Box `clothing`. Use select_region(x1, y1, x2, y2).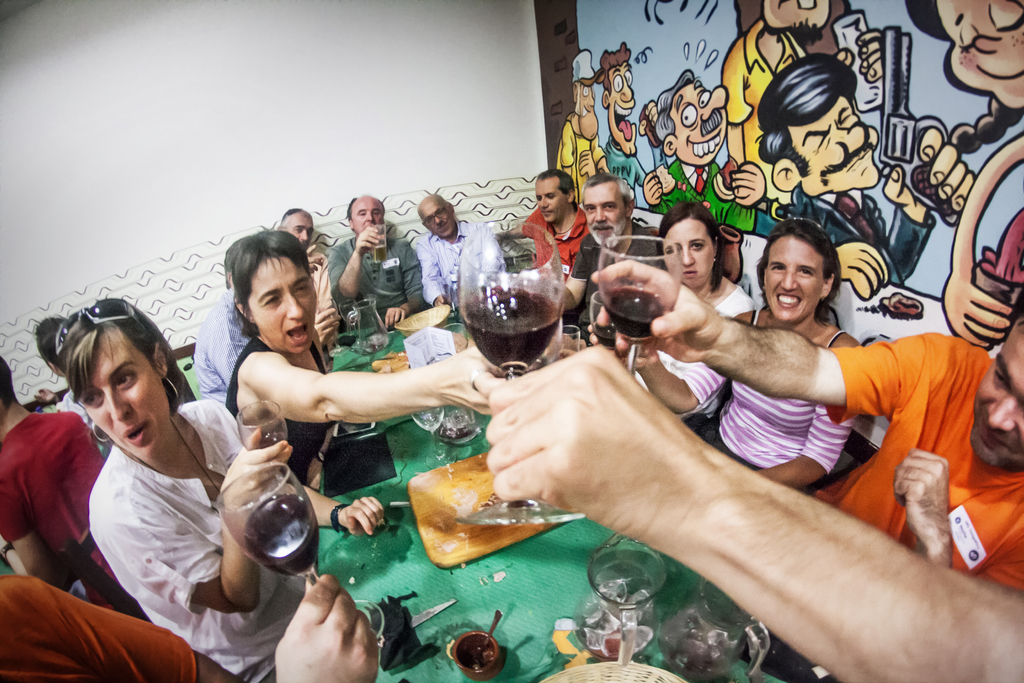
select_region(328, 218, 430, 354).
